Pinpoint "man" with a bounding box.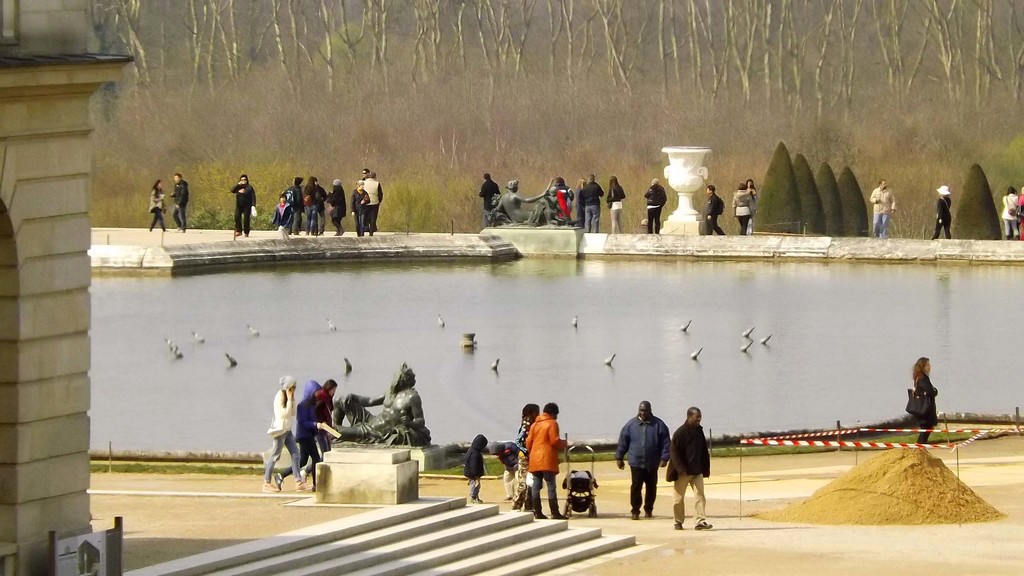
<region>170, 173, 188, 231</region>.
